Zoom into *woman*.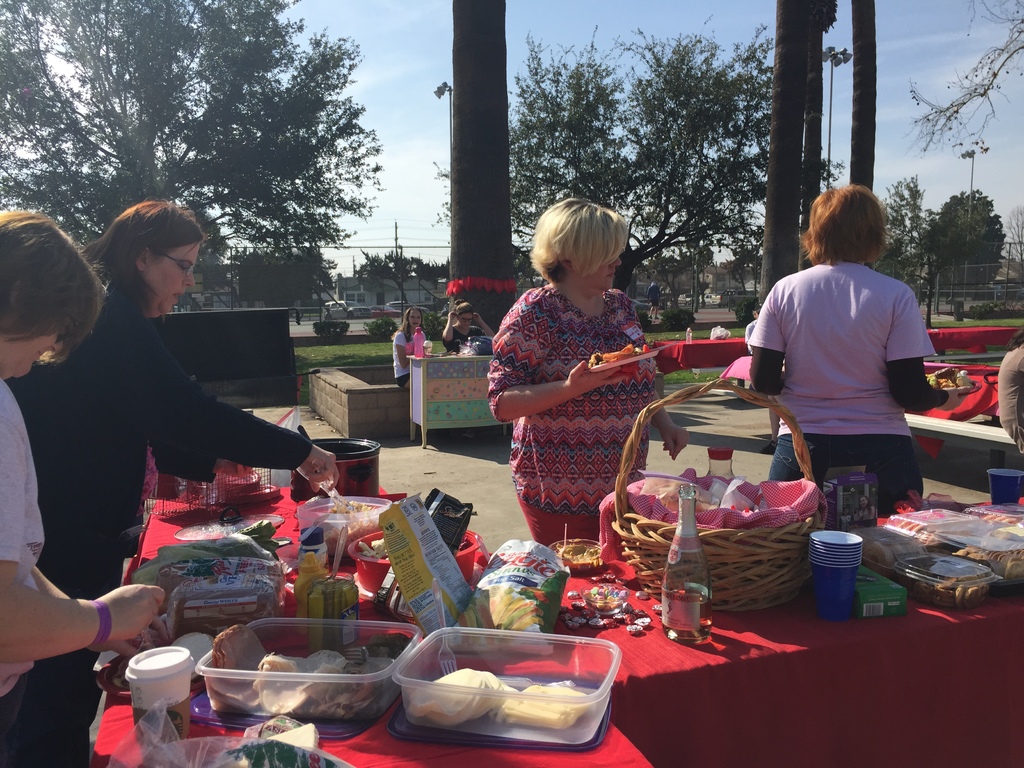
Zoom target: box(486, 193, 689, 548).
